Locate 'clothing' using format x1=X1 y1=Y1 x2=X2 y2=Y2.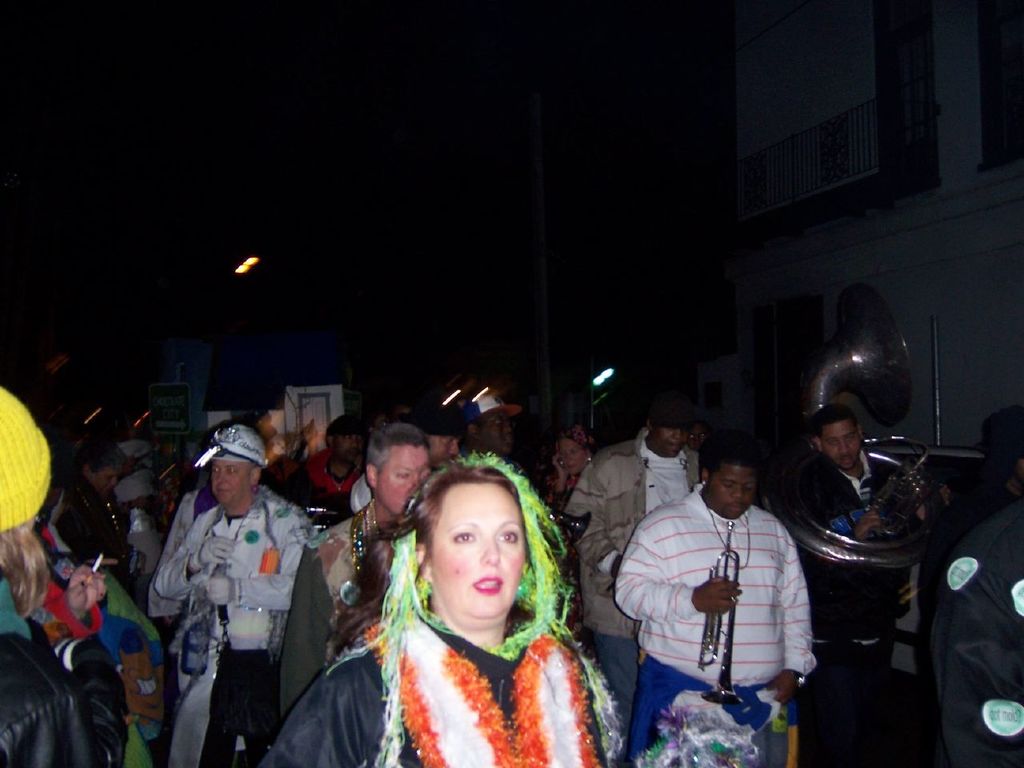
x1=150 y1=426 x2=318 y2=761.
